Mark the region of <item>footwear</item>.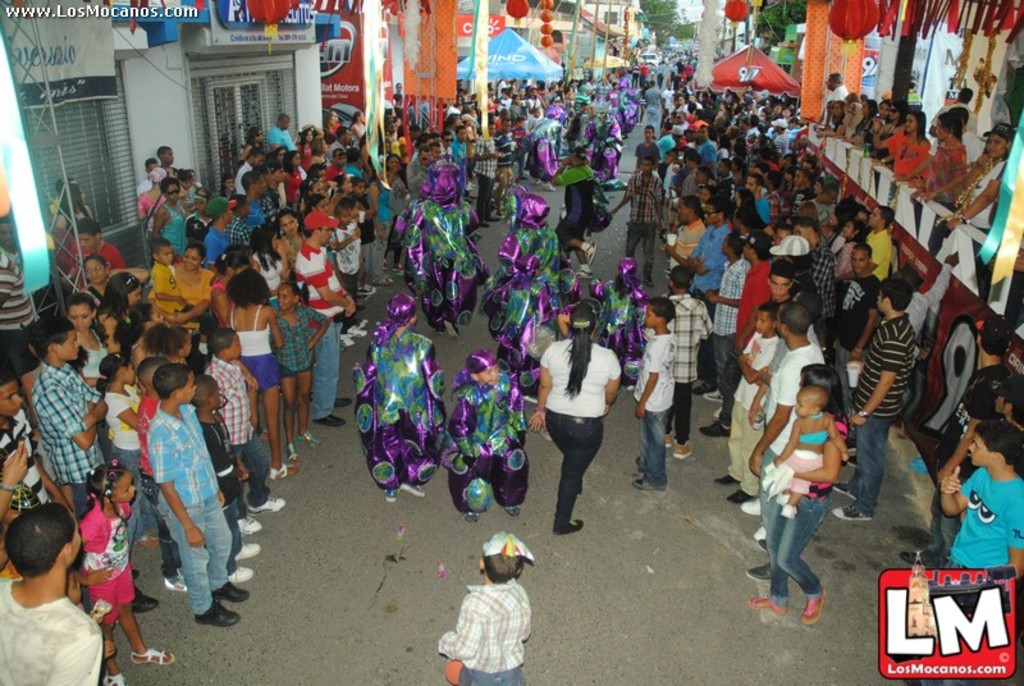
Region: x1=673, y1=443, x2=692, y2=461.
